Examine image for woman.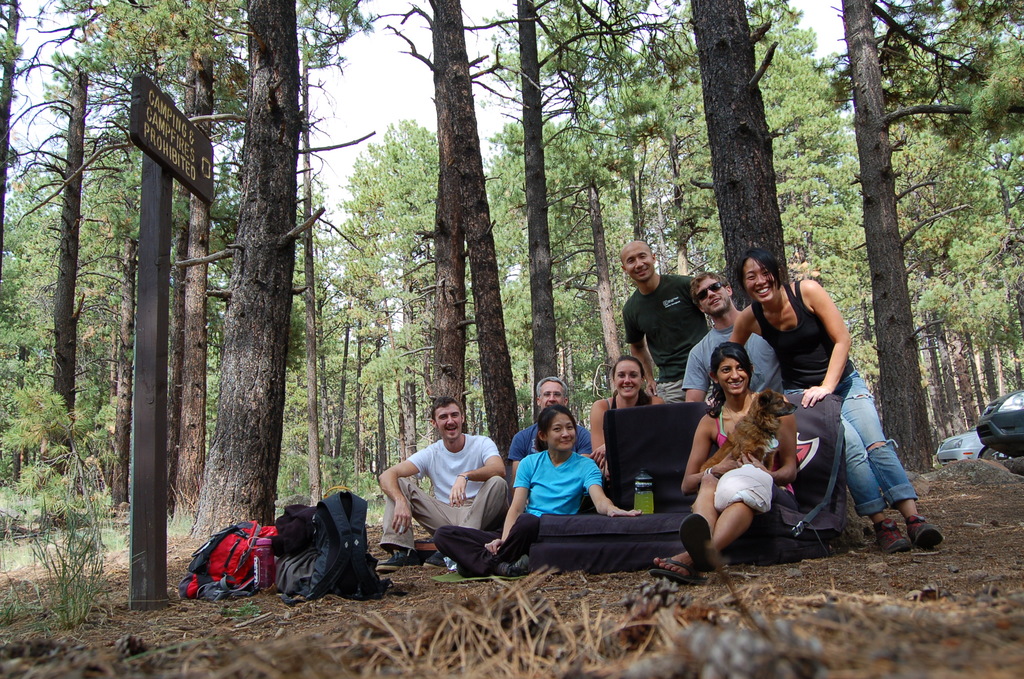
Examination result: {"left": 699, "top": 356, "right": 817, "bottom": 573}.
